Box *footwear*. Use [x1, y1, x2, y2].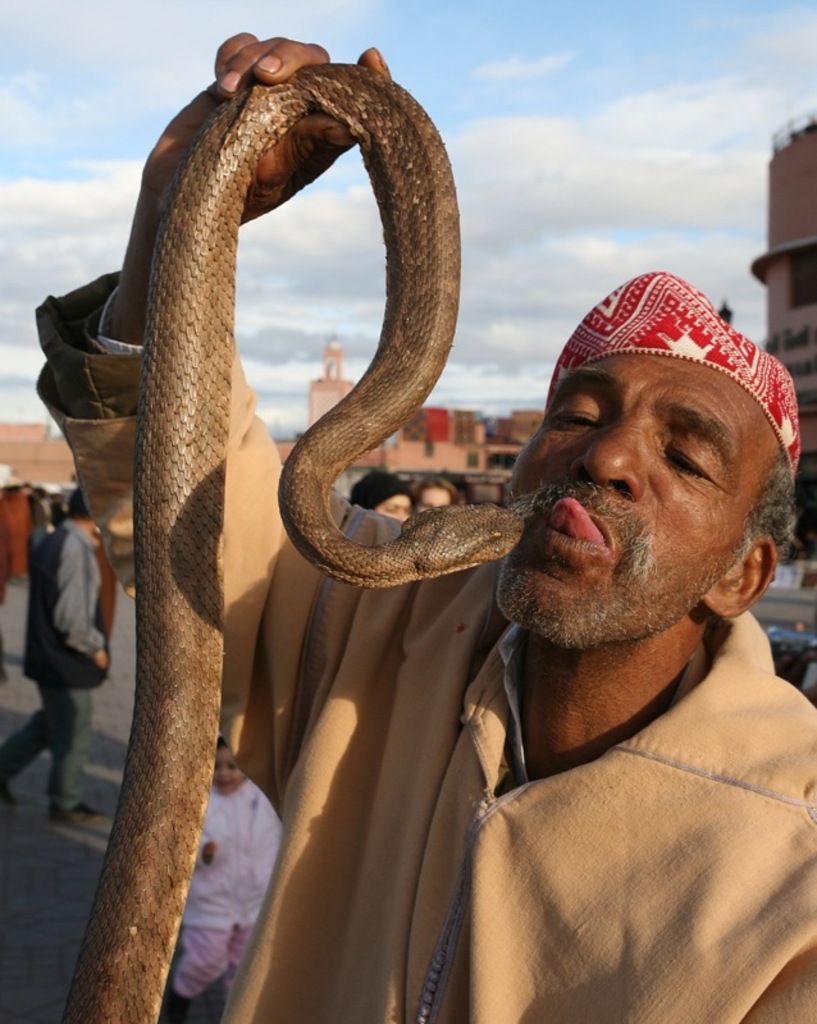
[49, 803, 99, 827].
